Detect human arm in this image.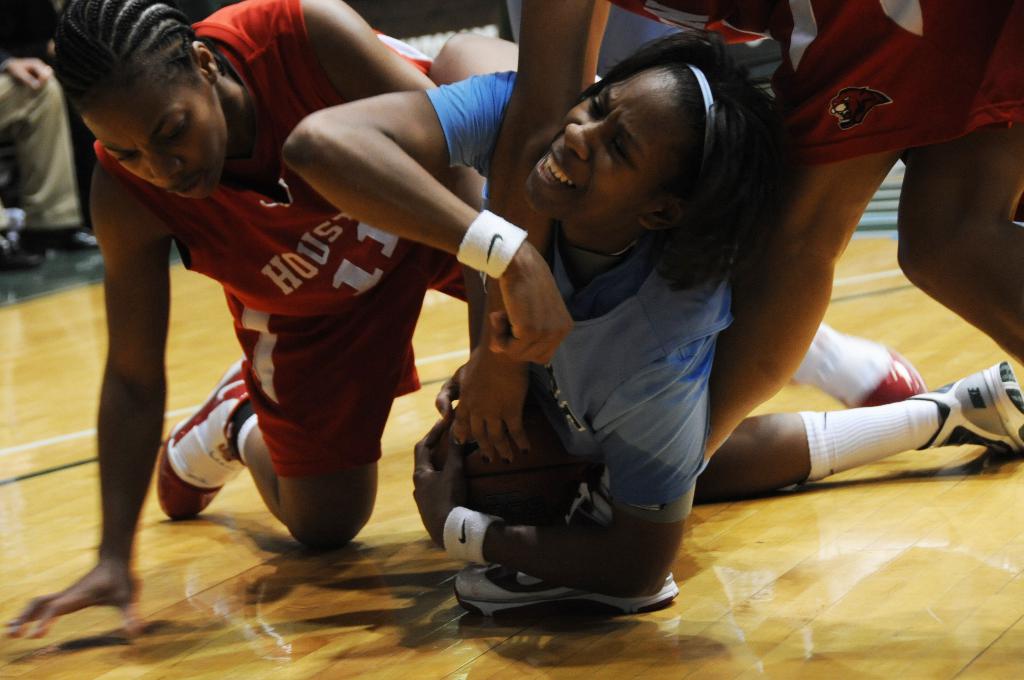
Detection: rect(294, 0, 487, 355).
